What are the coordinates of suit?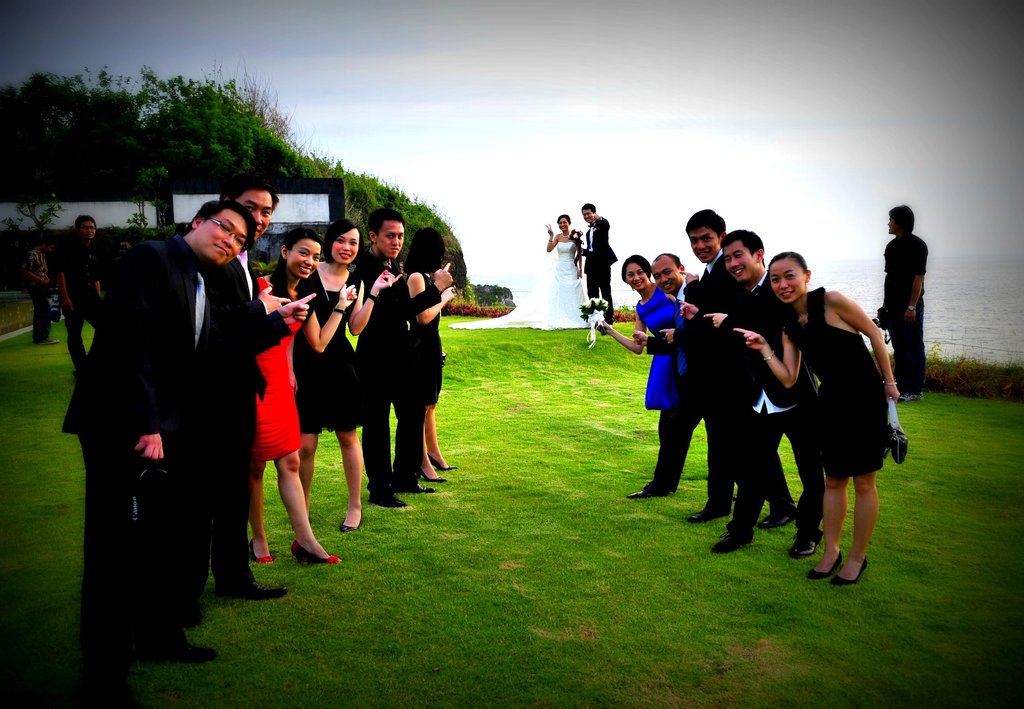
[x1=74, y1=238, x2=218, y2=656].
